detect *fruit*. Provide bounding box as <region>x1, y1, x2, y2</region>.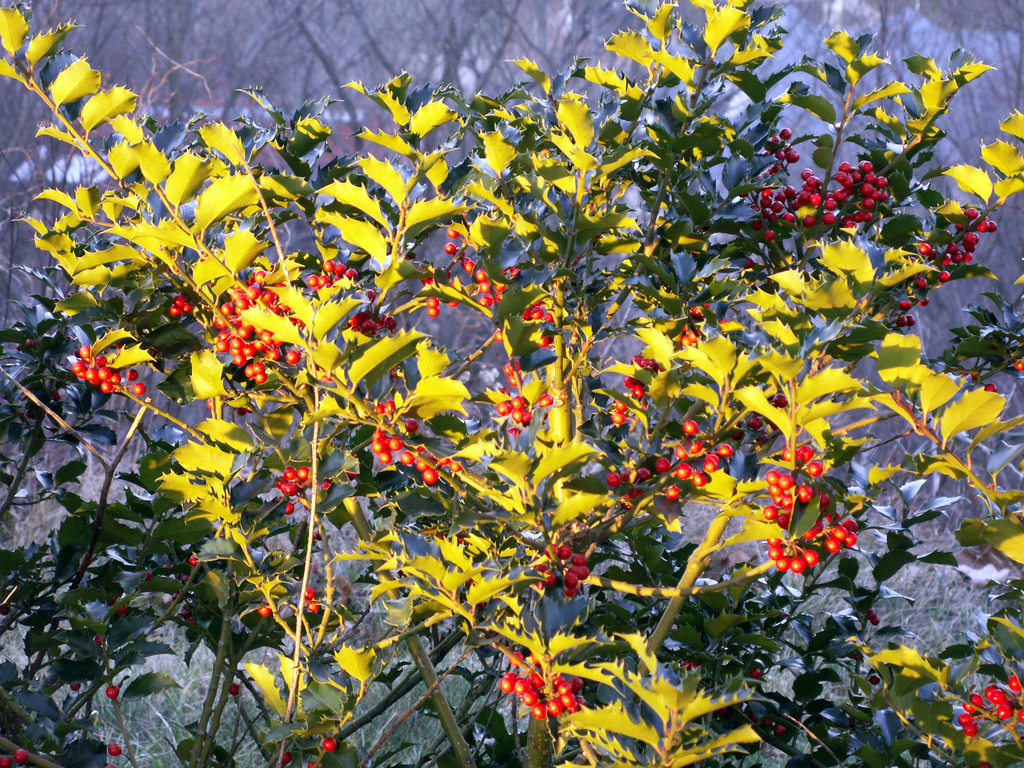
<region>499, 360, 513, 378</region>.
